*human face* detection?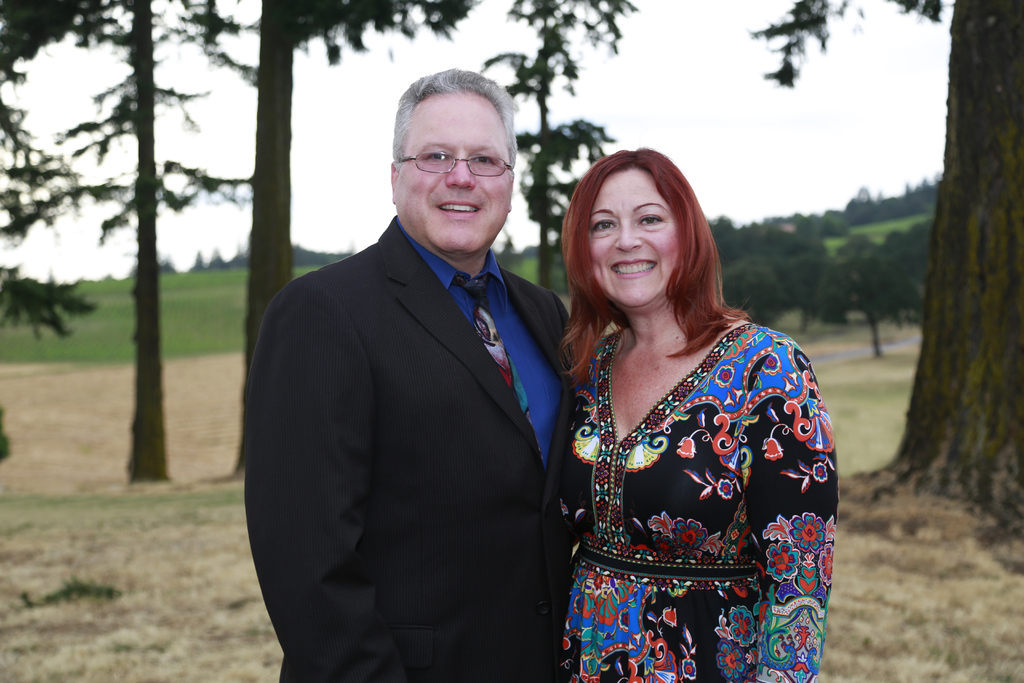
box(400, 99, 508, 252)
